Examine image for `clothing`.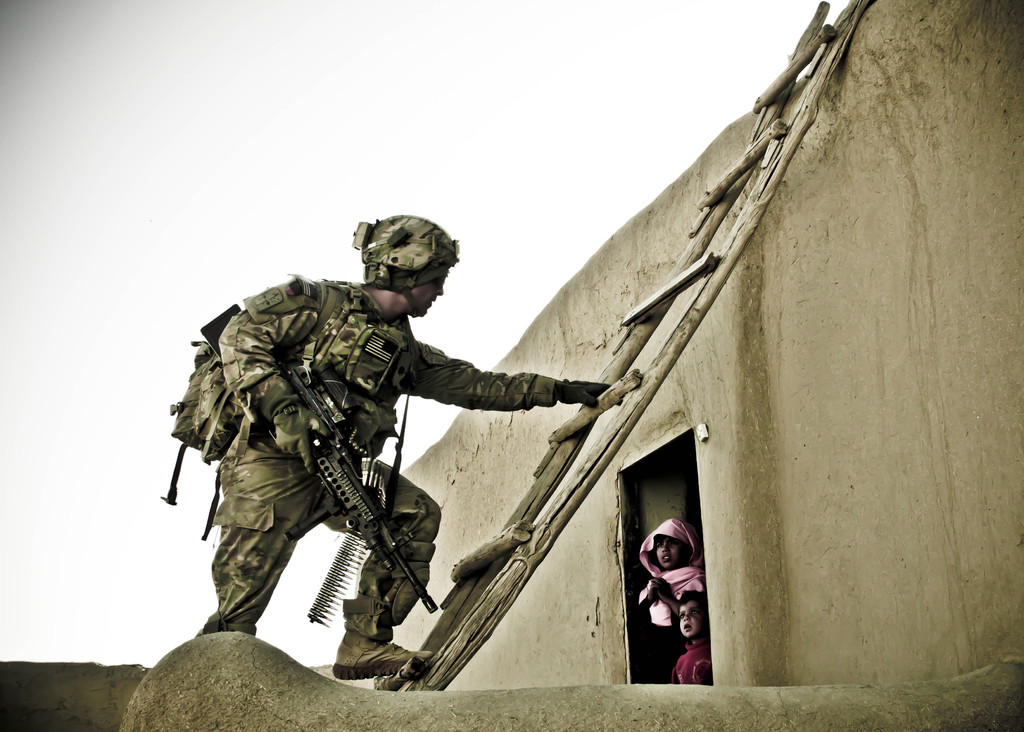
Examination result: bbox(623, 521, 726, 695).
